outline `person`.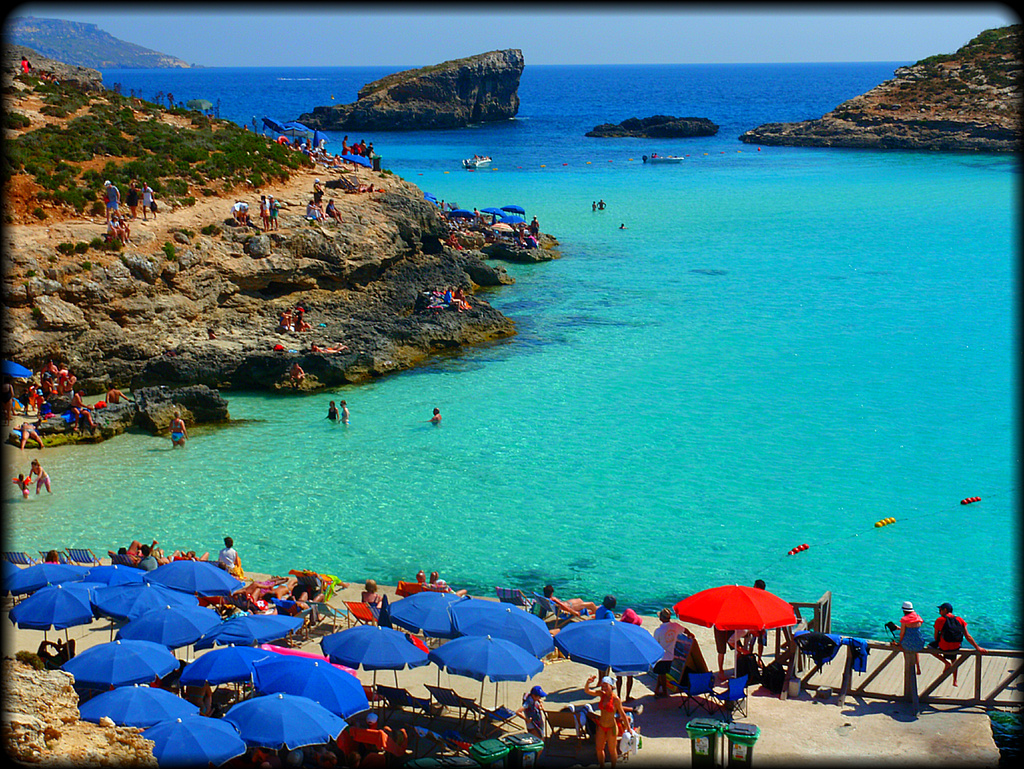
Outline: 324,197,345,222.
